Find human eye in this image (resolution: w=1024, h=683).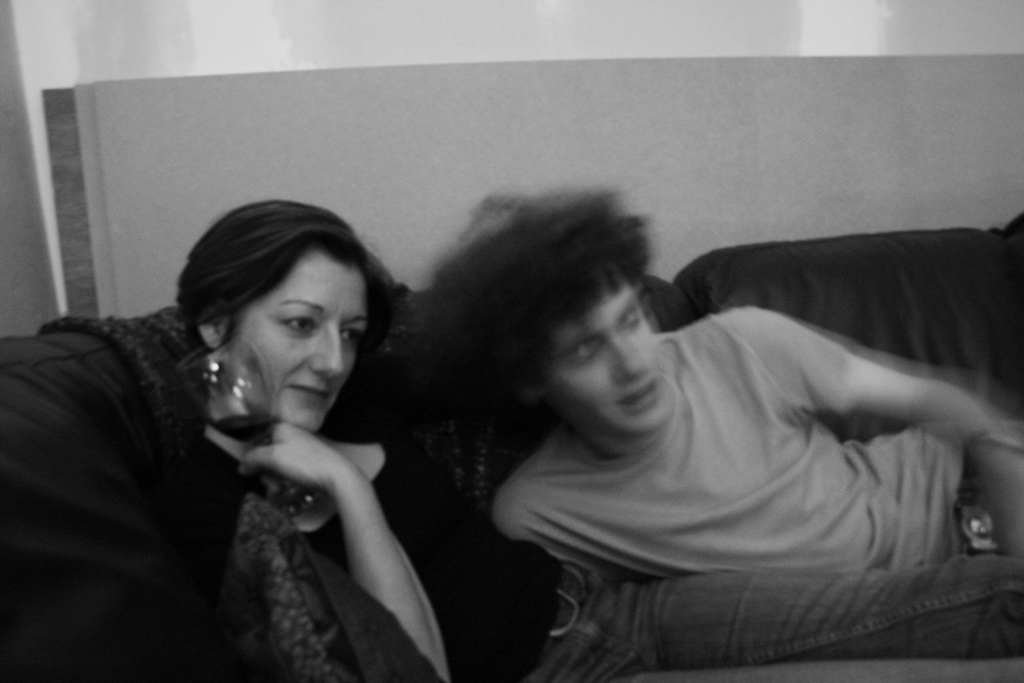
box(278, 310, 317, 336).
